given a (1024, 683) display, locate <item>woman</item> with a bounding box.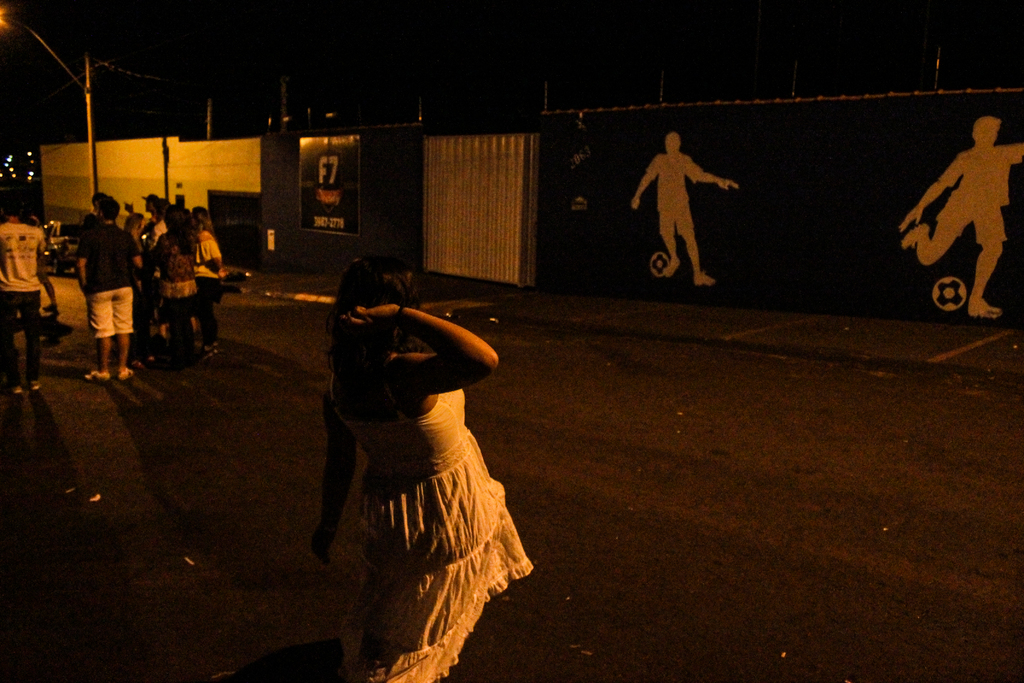
Located: <region>306, 198, 533, 682</region>.
